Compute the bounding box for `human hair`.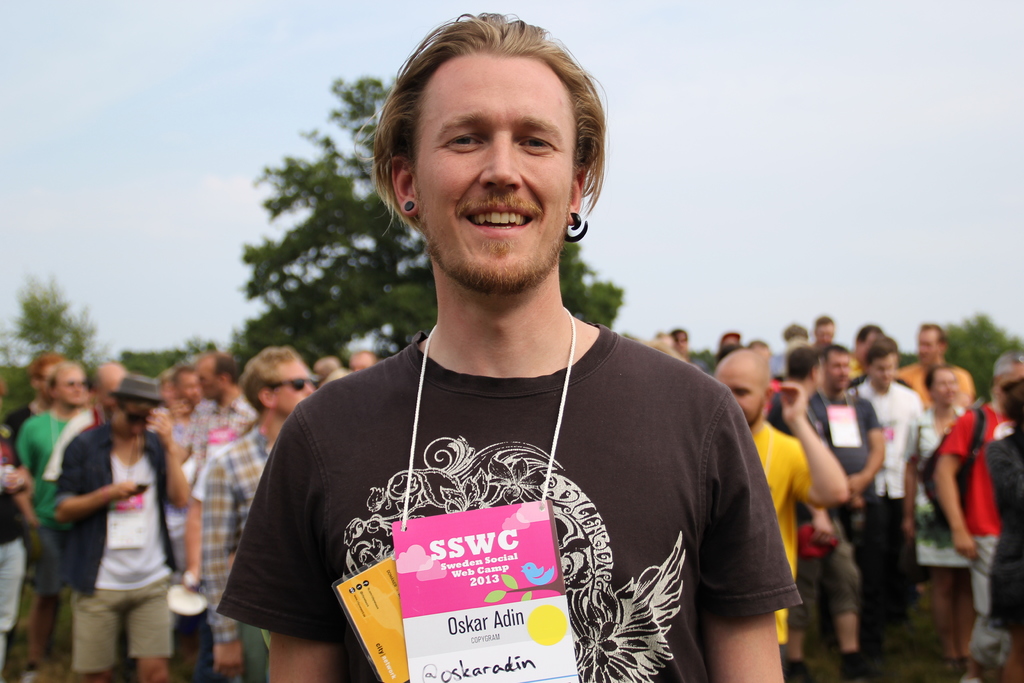
crop(788, 344, 819, 383).
